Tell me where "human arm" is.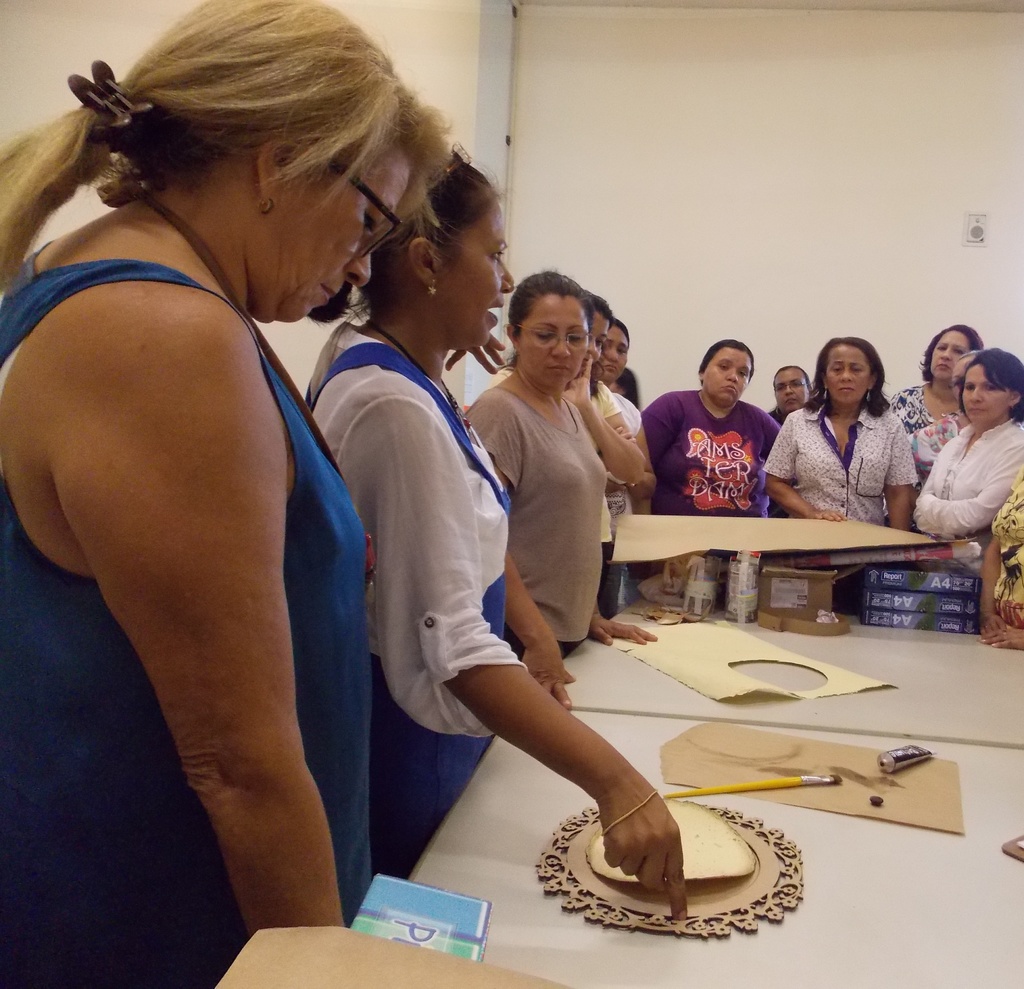
"human arm" is at <box>918,412,973,561</box>.
